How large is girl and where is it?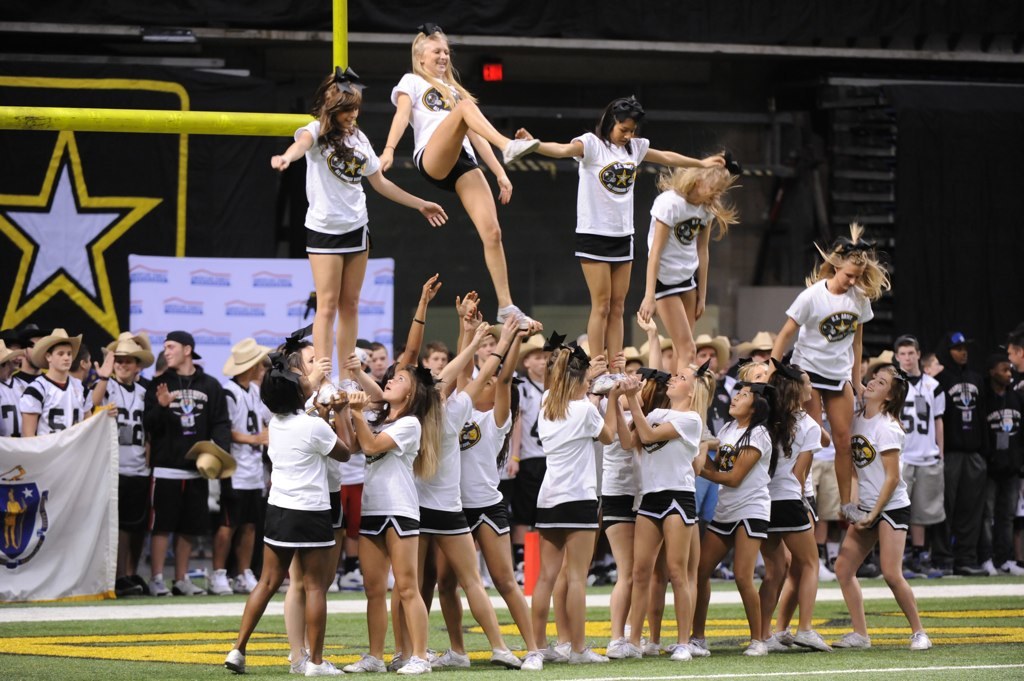
Bounding box: 511/93/730/396.
